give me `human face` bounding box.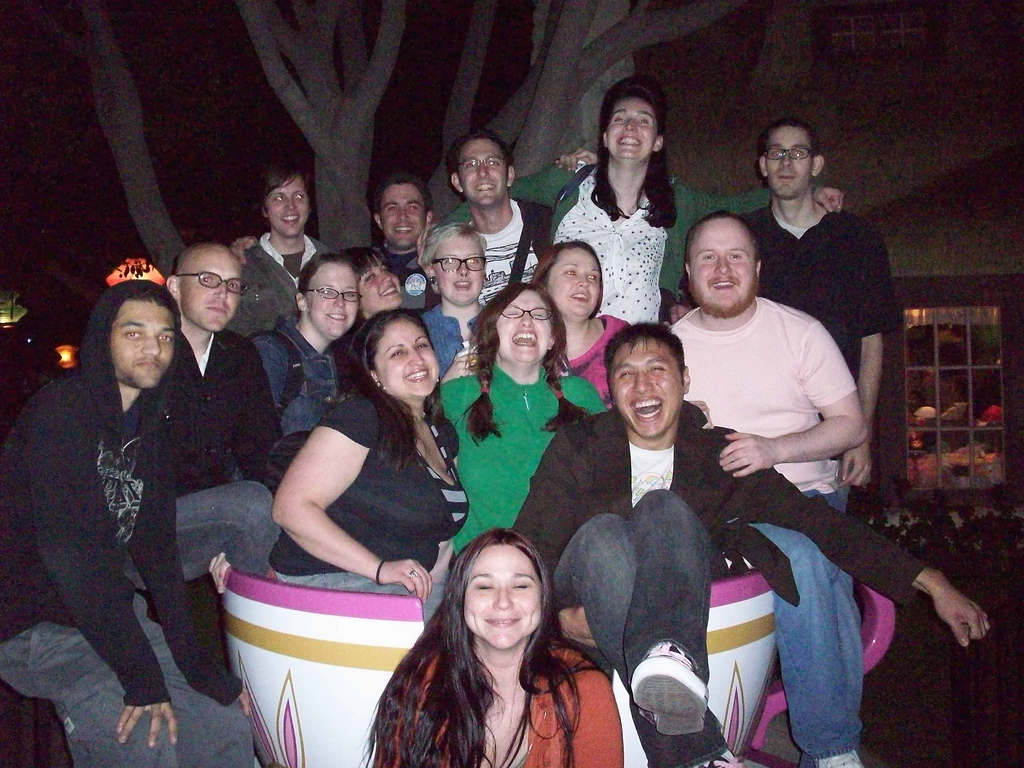
(x1=771, y1=128, x2=810, y2=200).
